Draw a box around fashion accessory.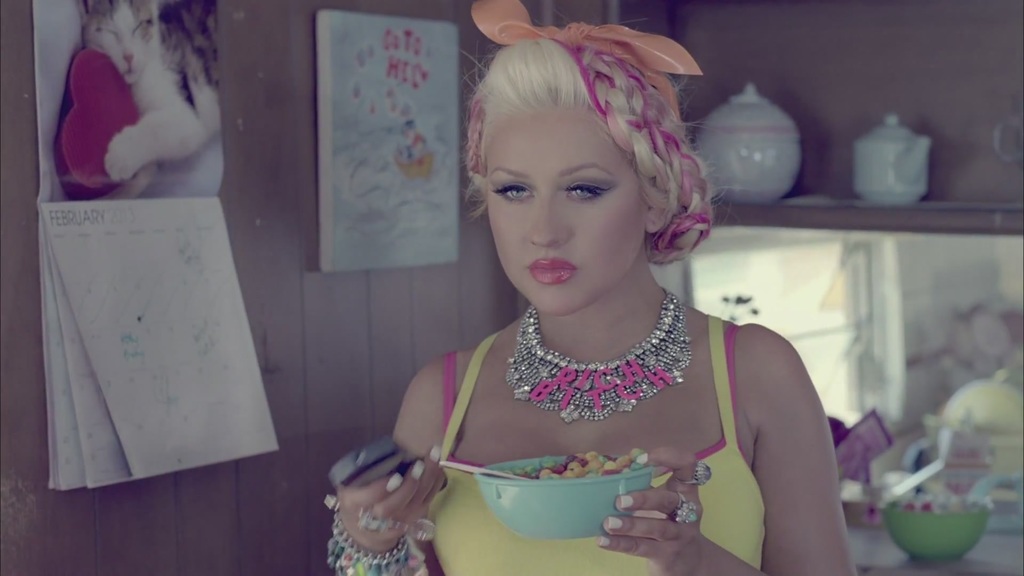
BBox(675, 456, 714, 489).
